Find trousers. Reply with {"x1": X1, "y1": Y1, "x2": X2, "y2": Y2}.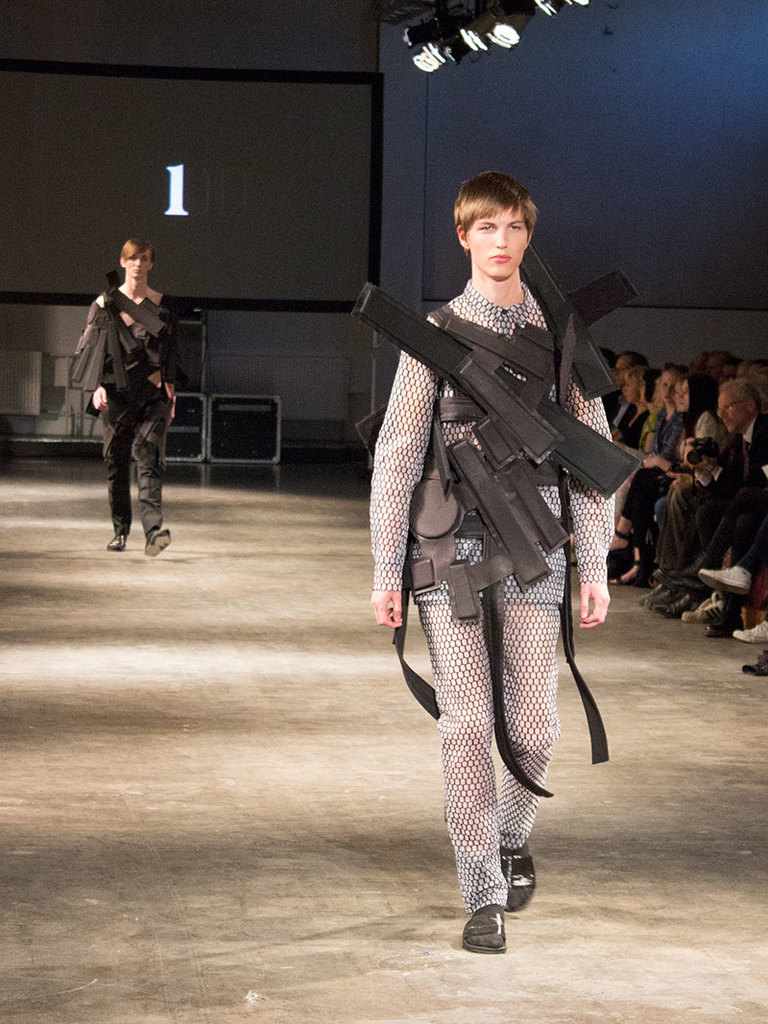
{"x1": 408, "y1": 594, "x2": 563, "y2": 910}.
